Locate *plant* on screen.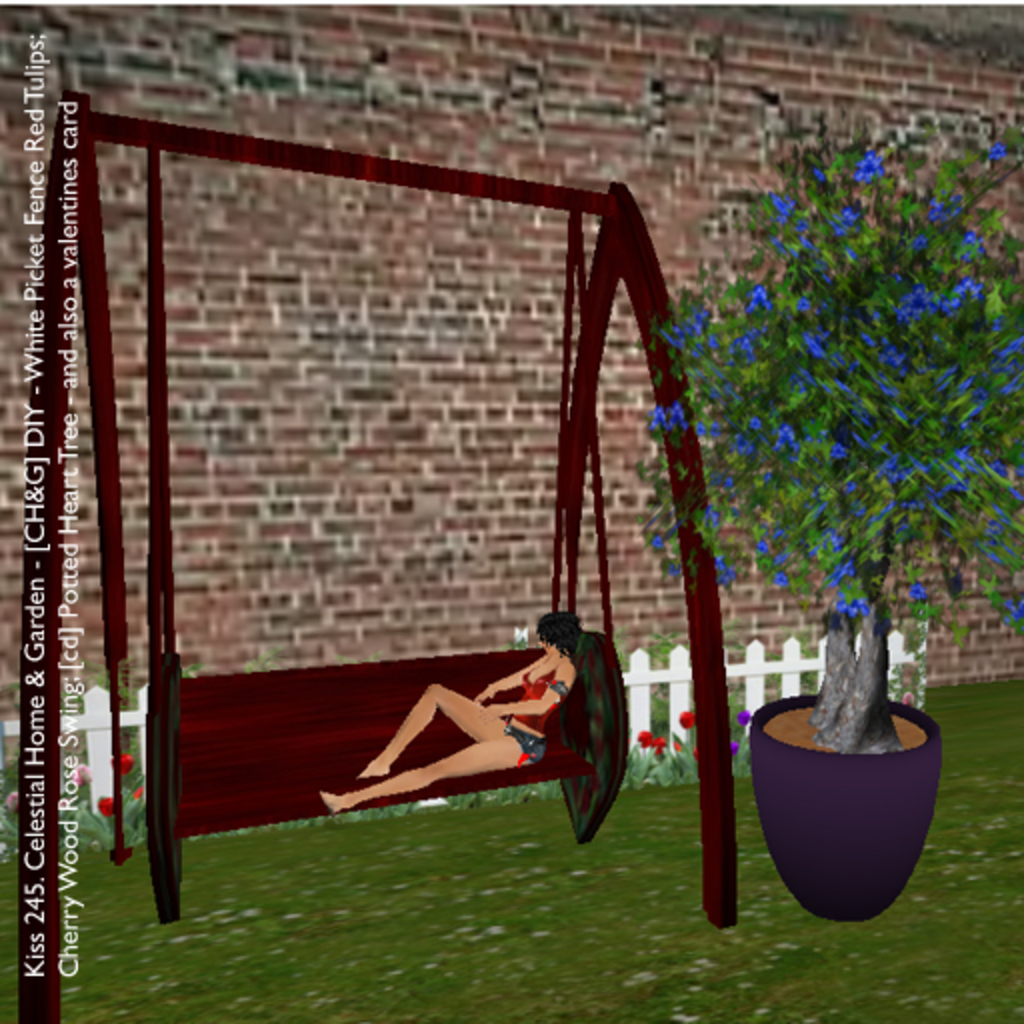
On screen at bbox=[620, 118, 1022, 734].
